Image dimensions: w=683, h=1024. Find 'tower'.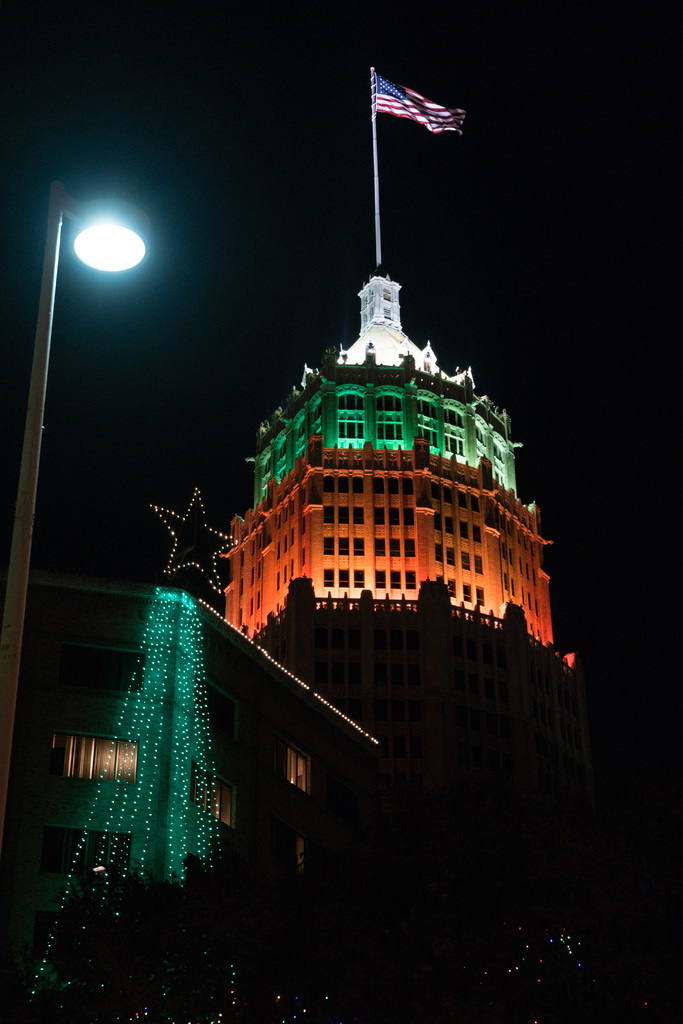
(x1=213, y1=264, x2=569, y2=654).
